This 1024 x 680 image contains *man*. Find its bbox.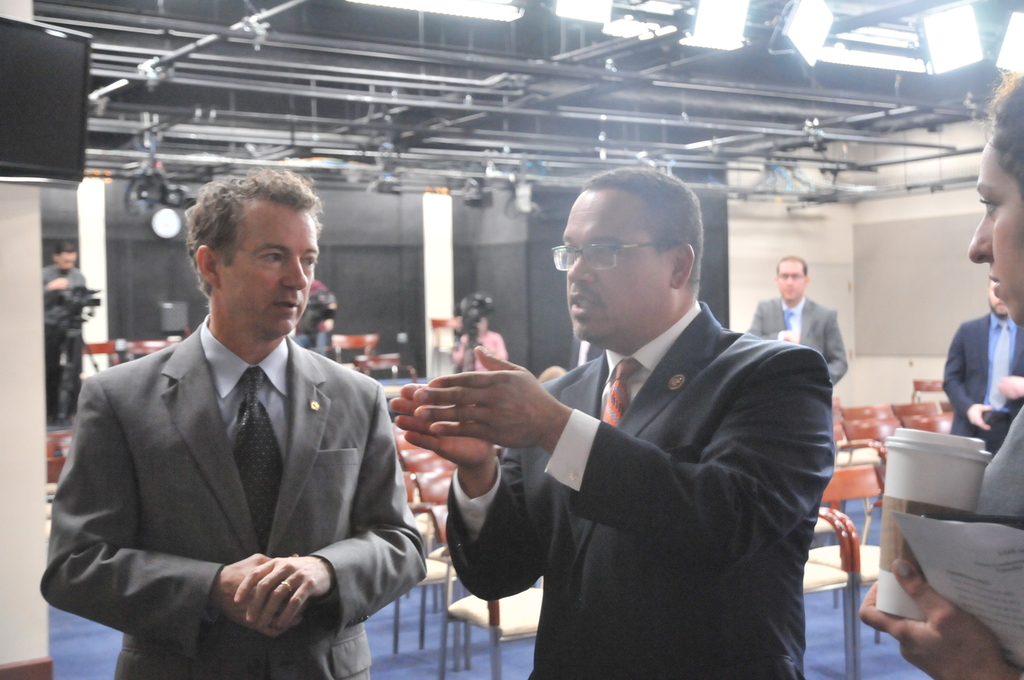
<box>394,162,829,679</box>.
